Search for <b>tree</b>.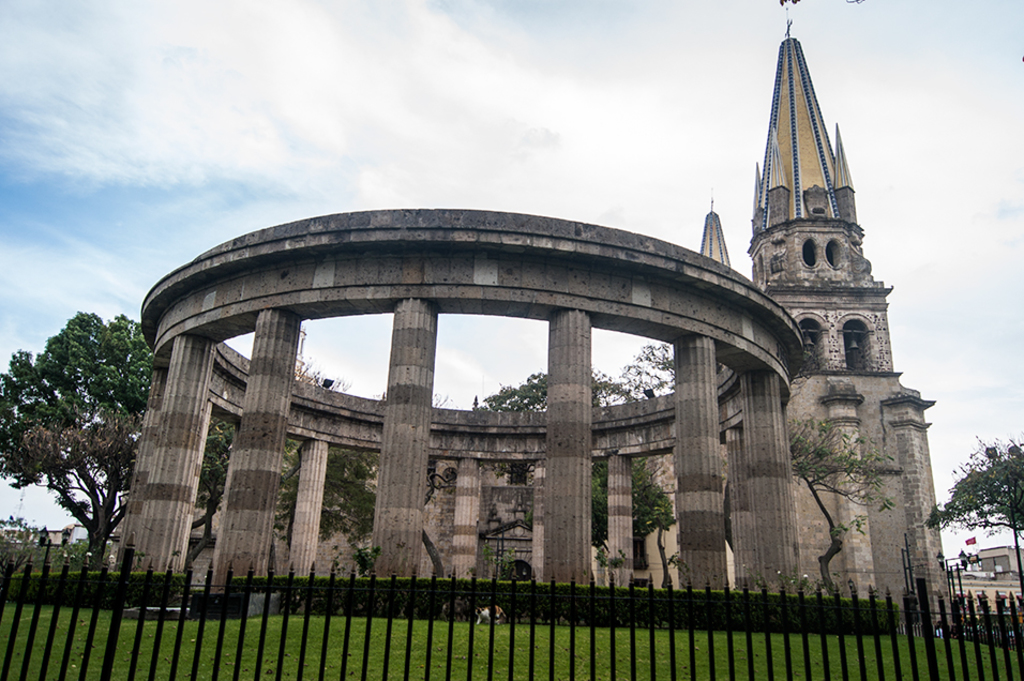
Found at [303, 447, 450, 586].
